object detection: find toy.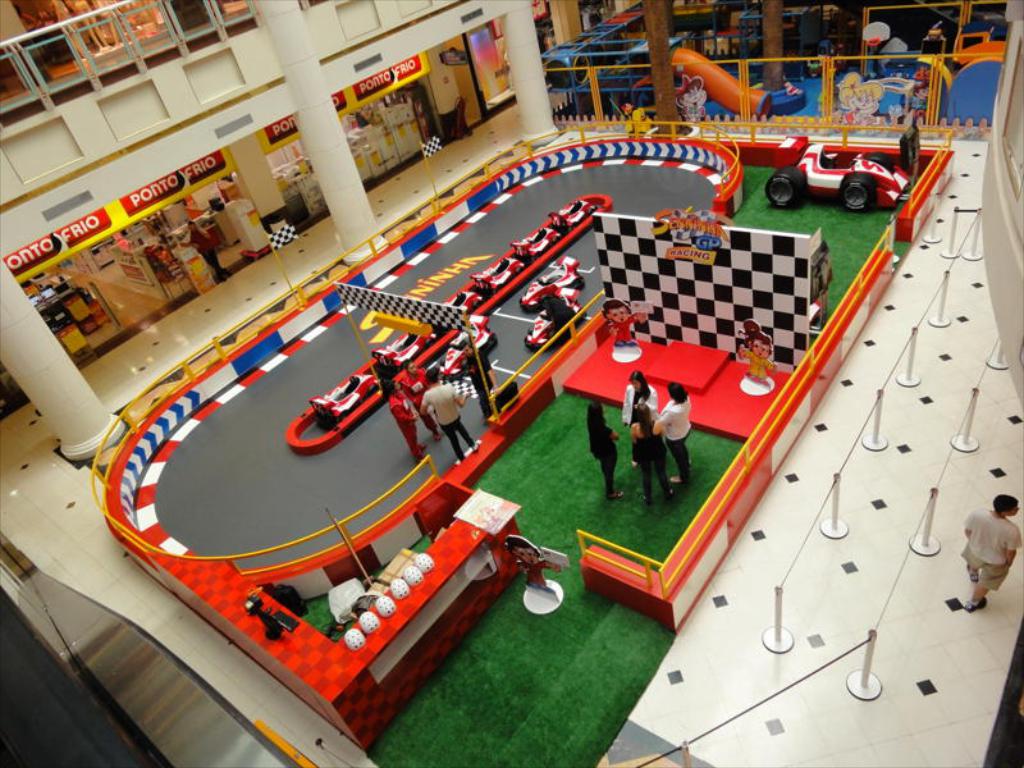
{"left": 543, "top": 191, "right": 600, "bottom": 233}.
